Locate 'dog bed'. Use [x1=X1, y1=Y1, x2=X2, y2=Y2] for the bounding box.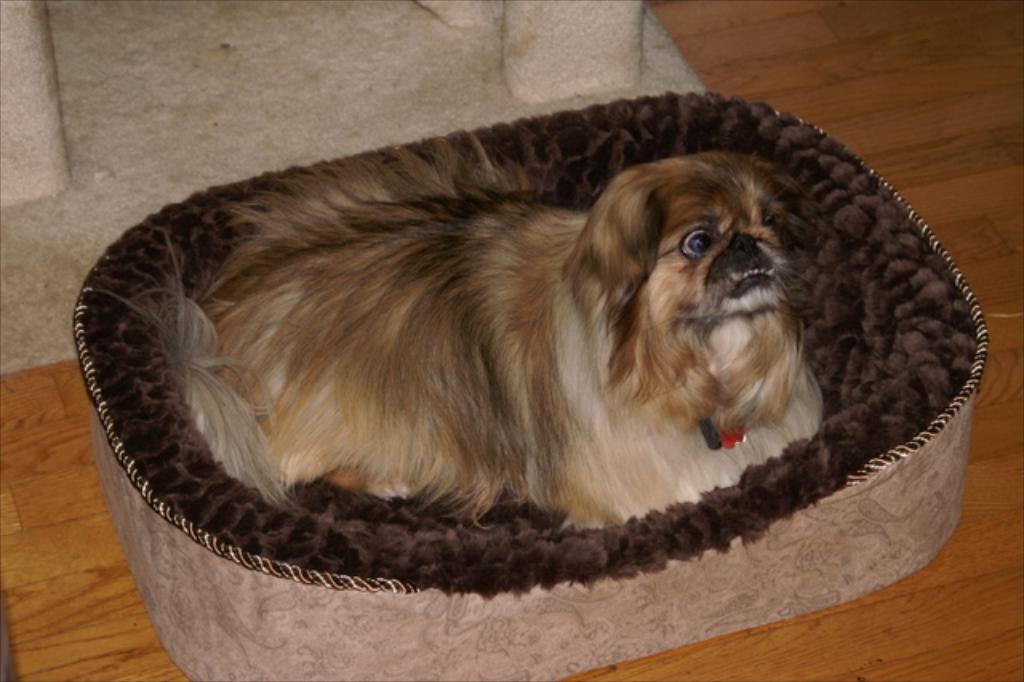
[x1=70, y1=91, x2=987, y2=680].
